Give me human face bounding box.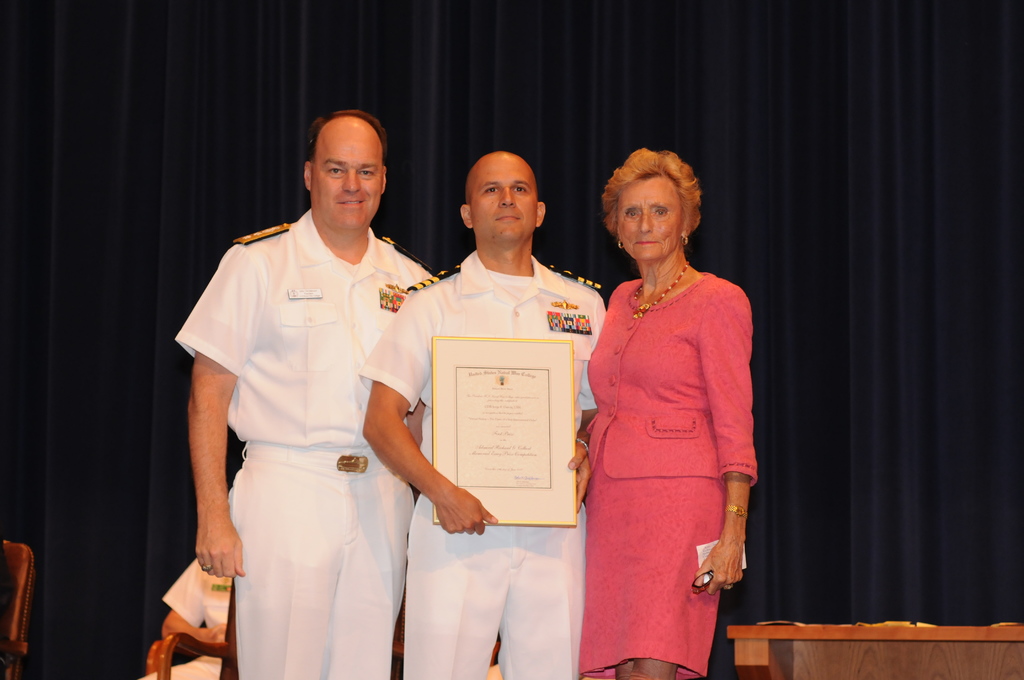
472,161,536,234.
